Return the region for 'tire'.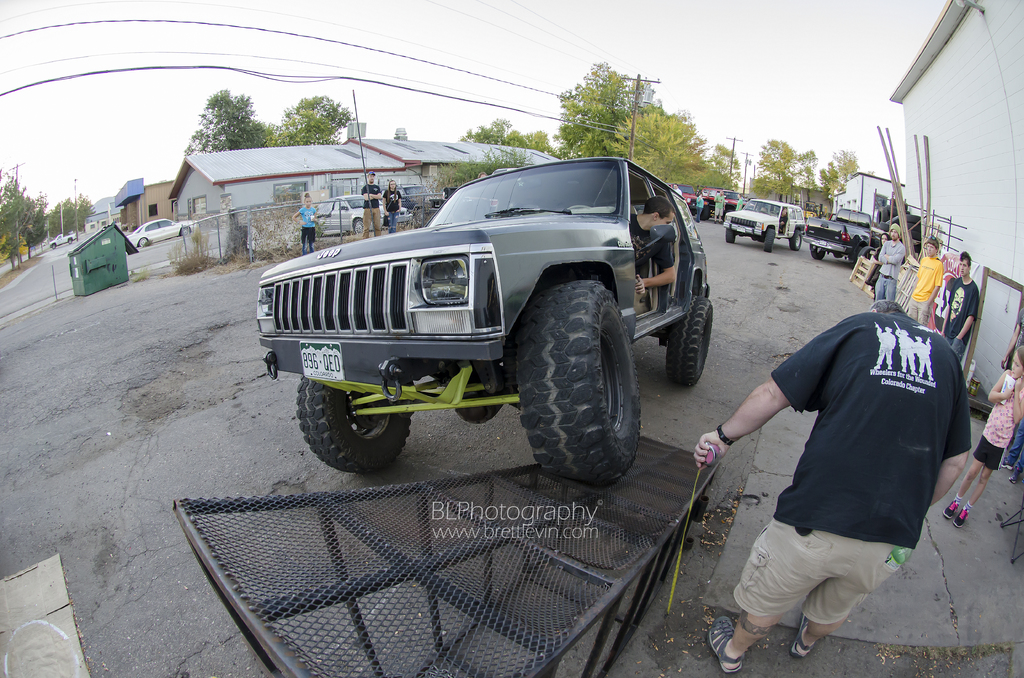
[left=293, top=375, right=416, bottom=472].
